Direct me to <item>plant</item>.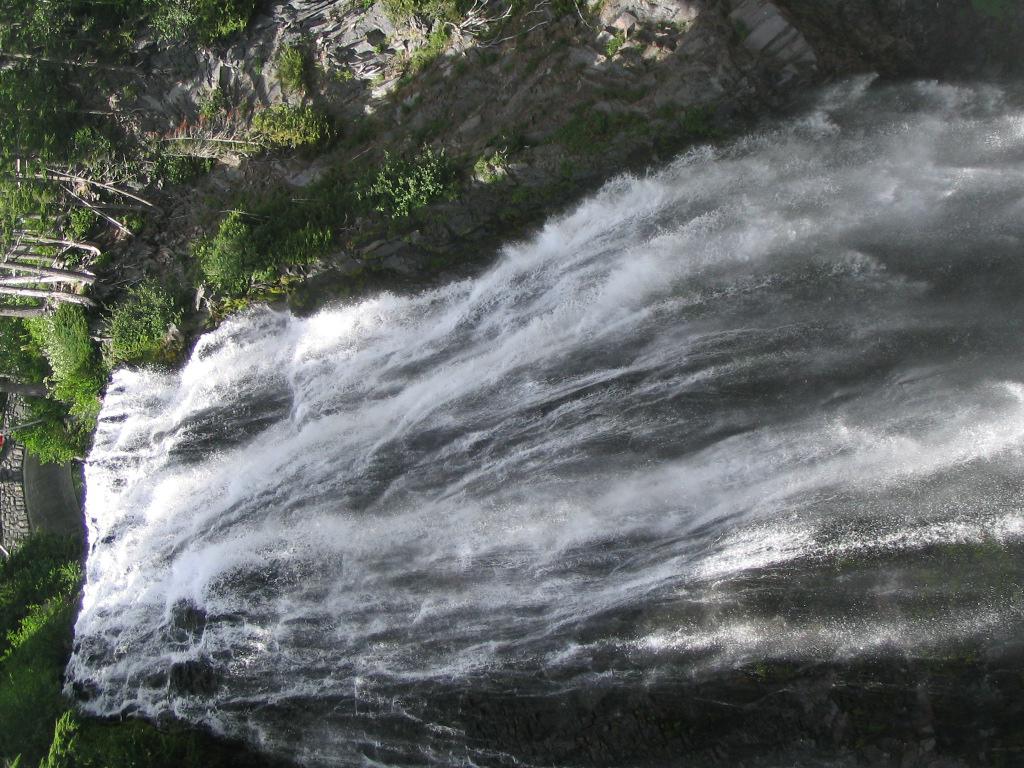
Direction: <box>258,185,301,275</box>.
